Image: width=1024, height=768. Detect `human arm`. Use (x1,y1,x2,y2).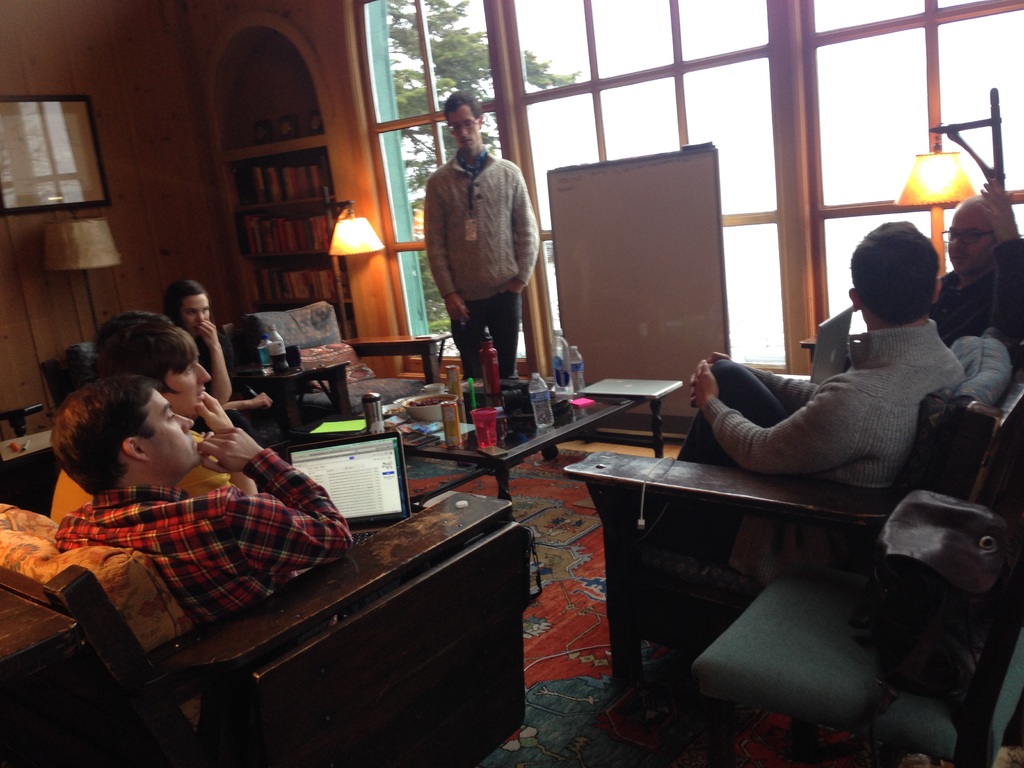
(974,169,1023,357).
